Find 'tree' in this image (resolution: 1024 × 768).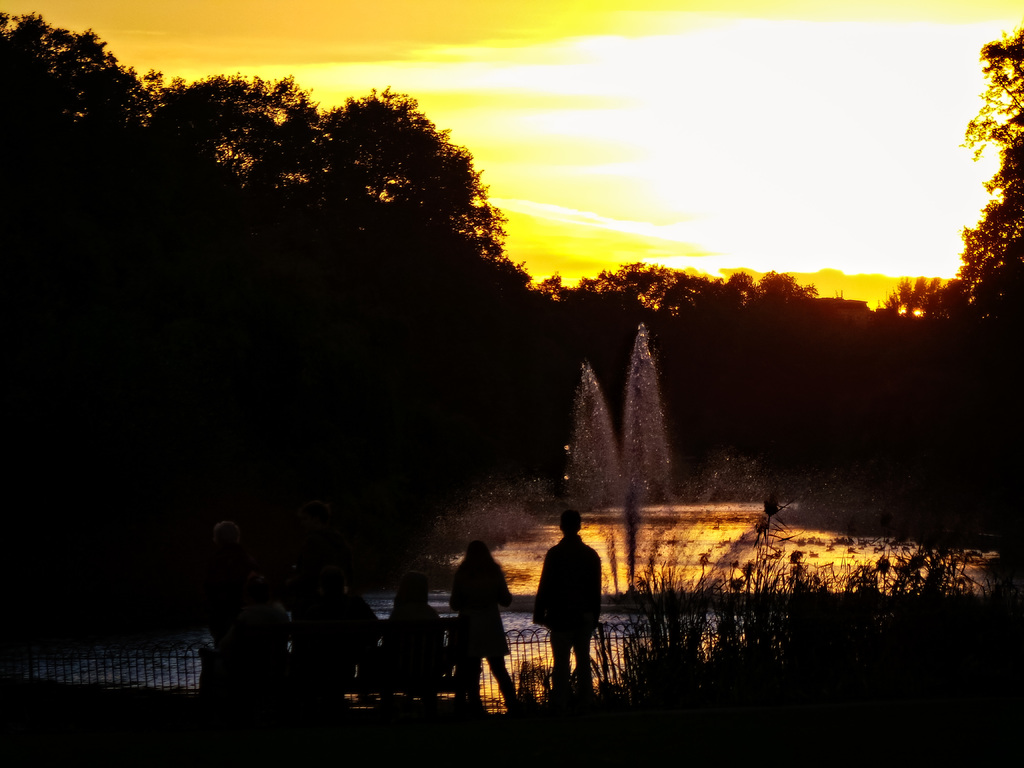
BBox(938, 31, 1022, 376).
